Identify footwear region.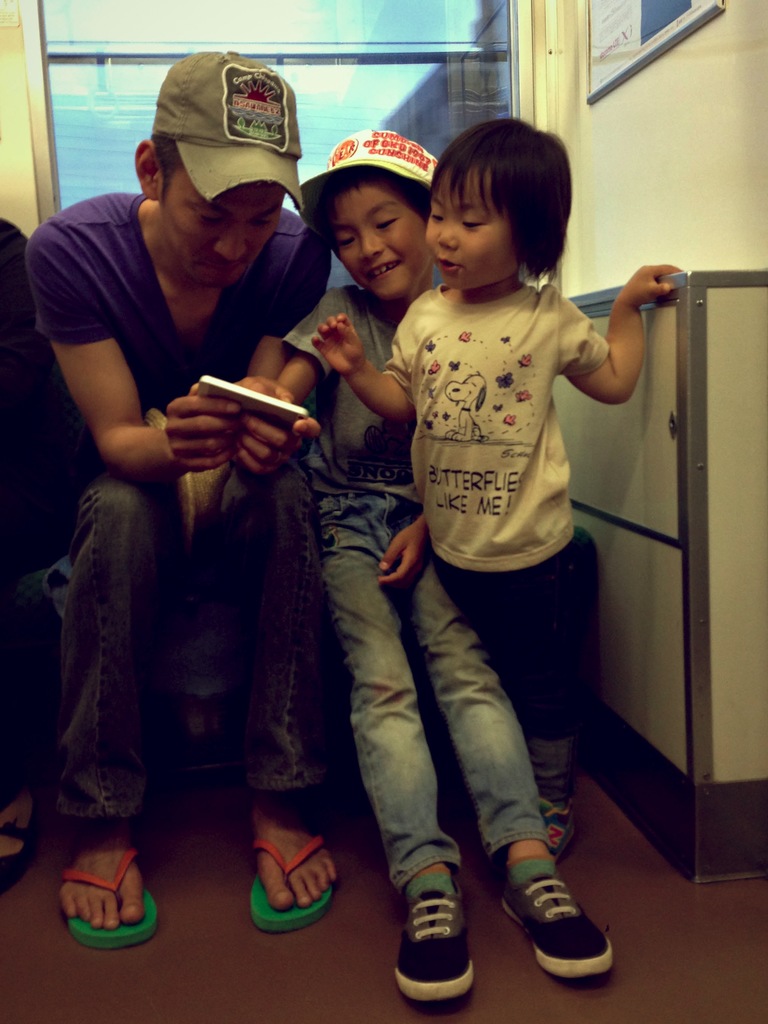
Region: bbox(529, 882, 616, 987).
